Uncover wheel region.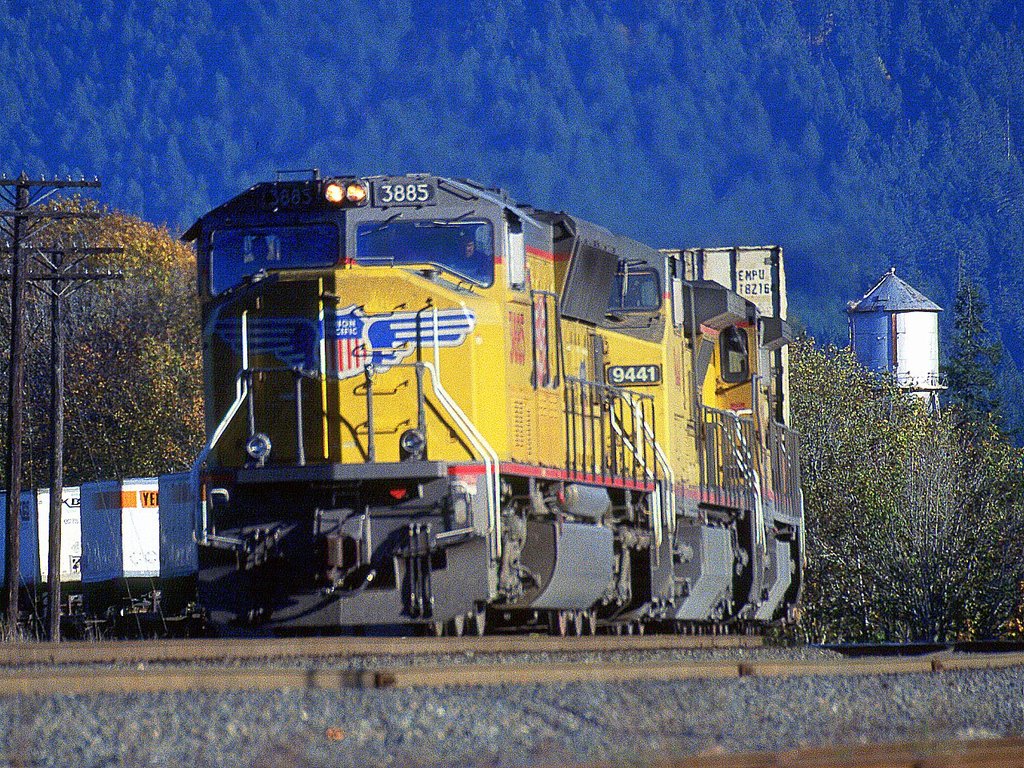
Uncovered: [x1=587, y1=611, x2=595, y2=638].
